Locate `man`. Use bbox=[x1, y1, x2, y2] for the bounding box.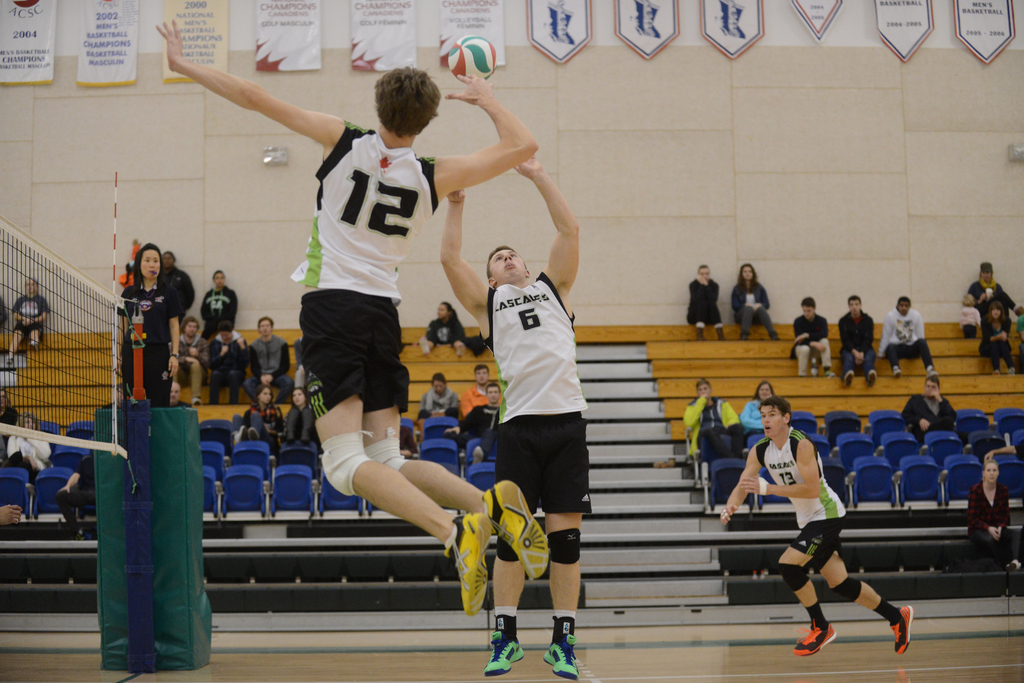
bbox=[792, 296, 835, 380].
